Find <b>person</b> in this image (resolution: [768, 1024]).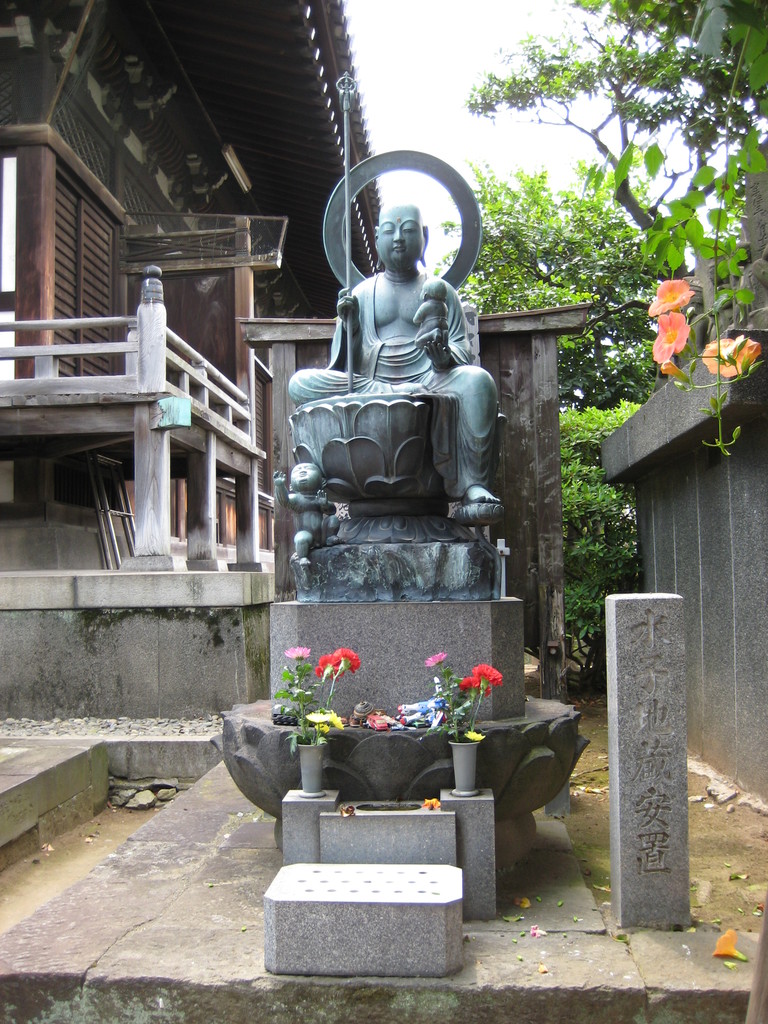
l=271, t=455, r=340, b=562.
